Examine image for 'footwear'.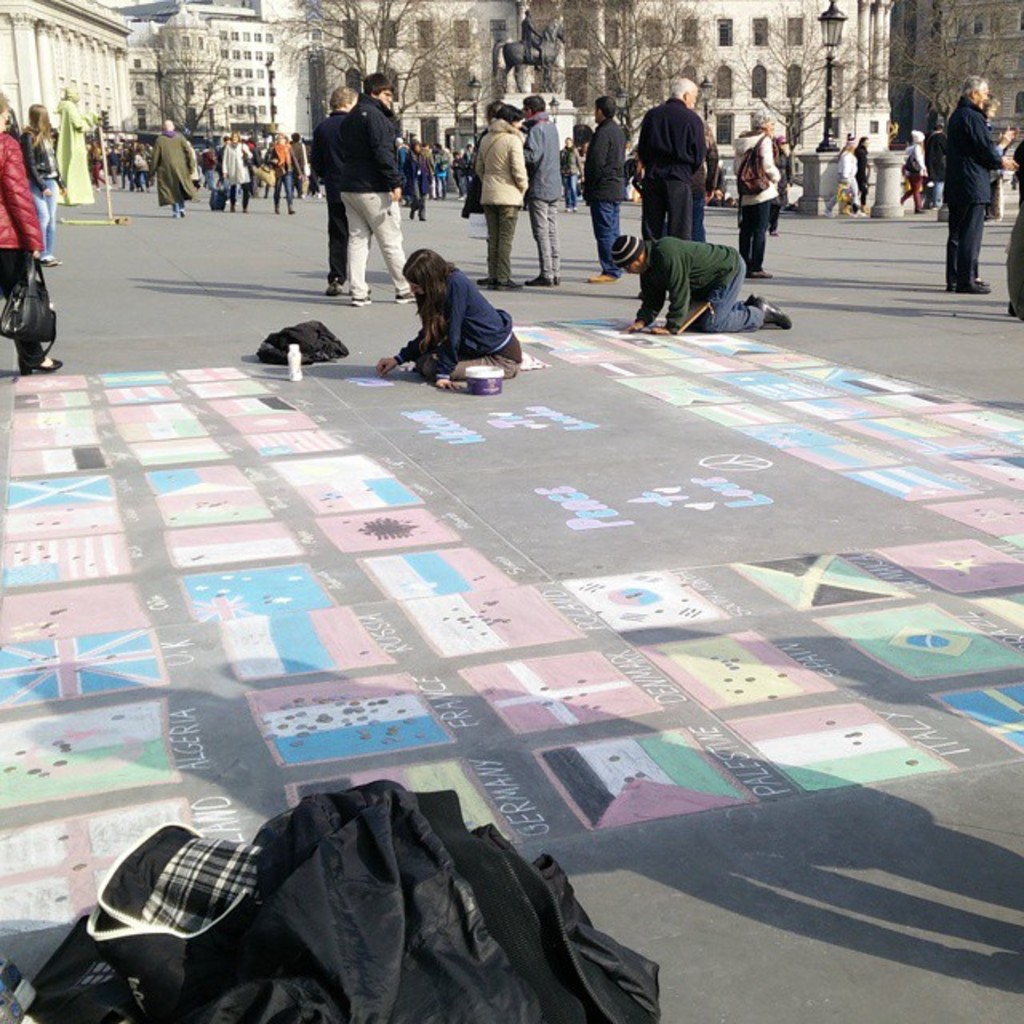
Examination result: (419, 221, 424, 222).
